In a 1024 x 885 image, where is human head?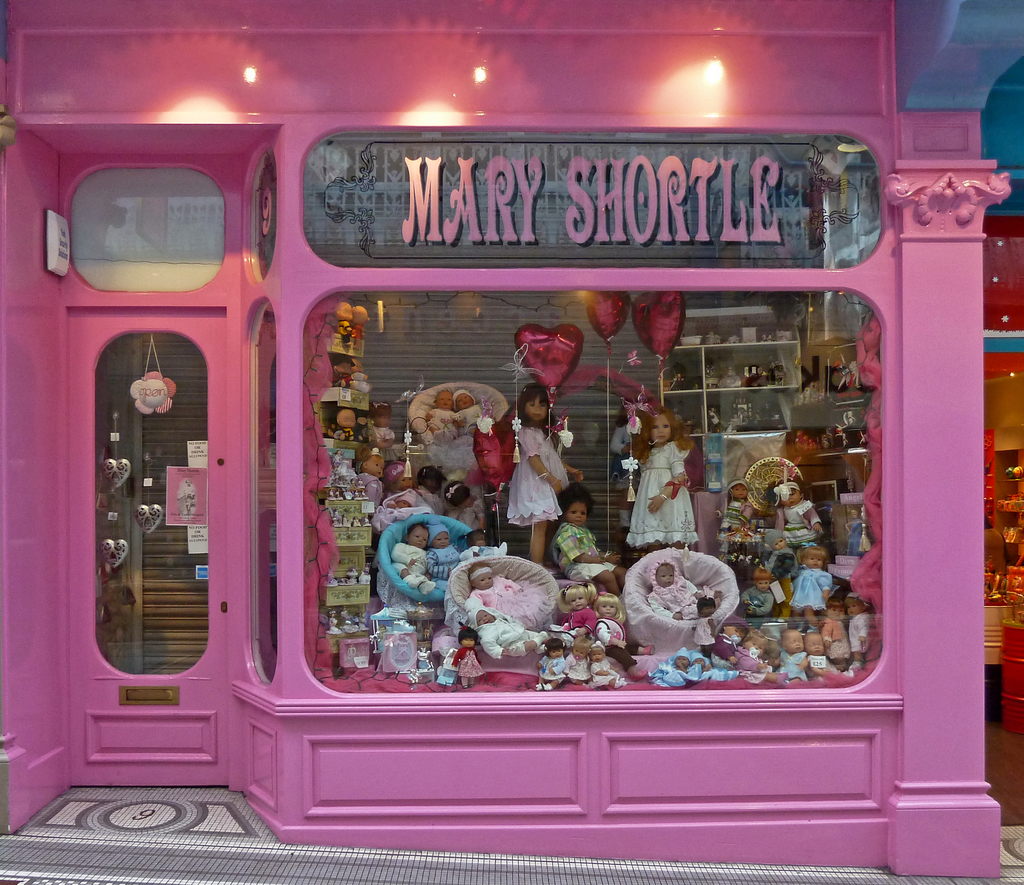
left=740, top=632, right=769, bottom=656.
